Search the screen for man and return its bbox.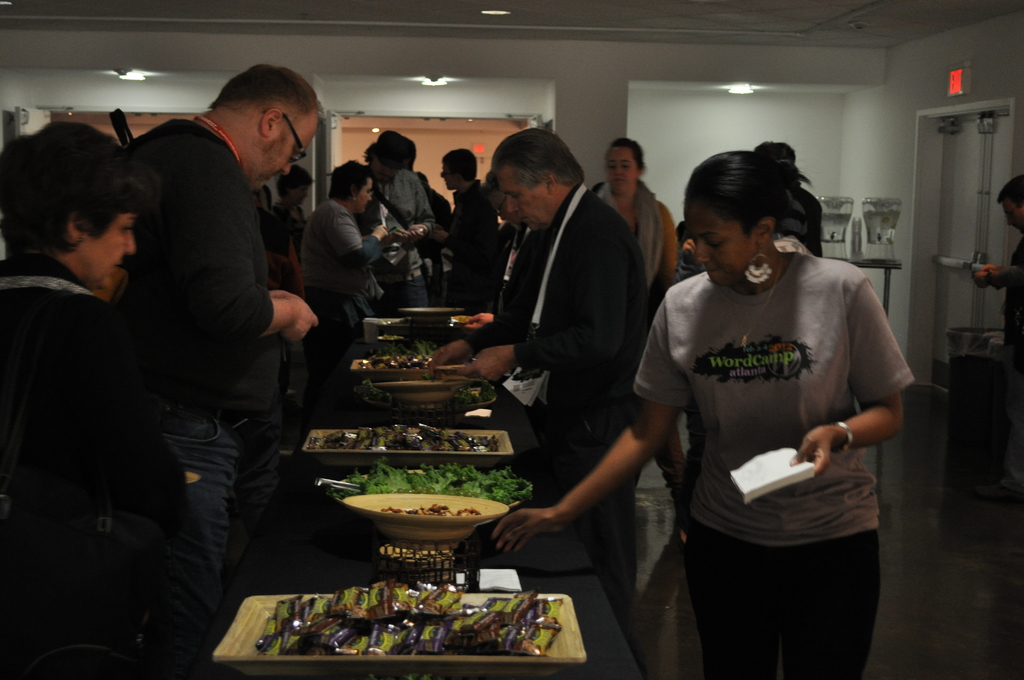
Found: <bbox>372, 127, 428, 215</bbox>.
